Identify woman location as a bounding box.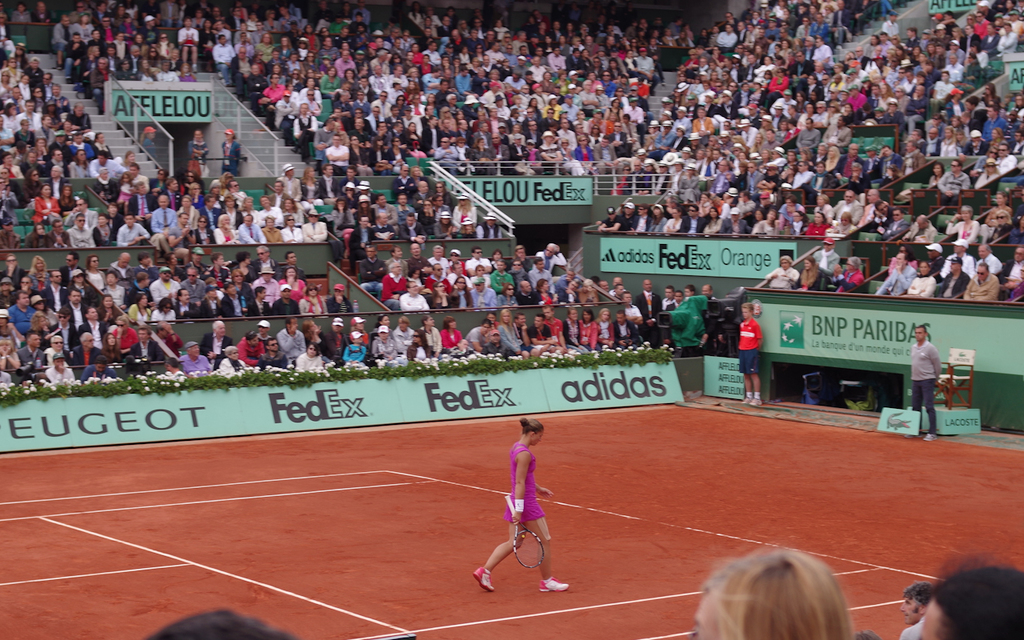
left=190, top=182, right=204, bottom=210.
